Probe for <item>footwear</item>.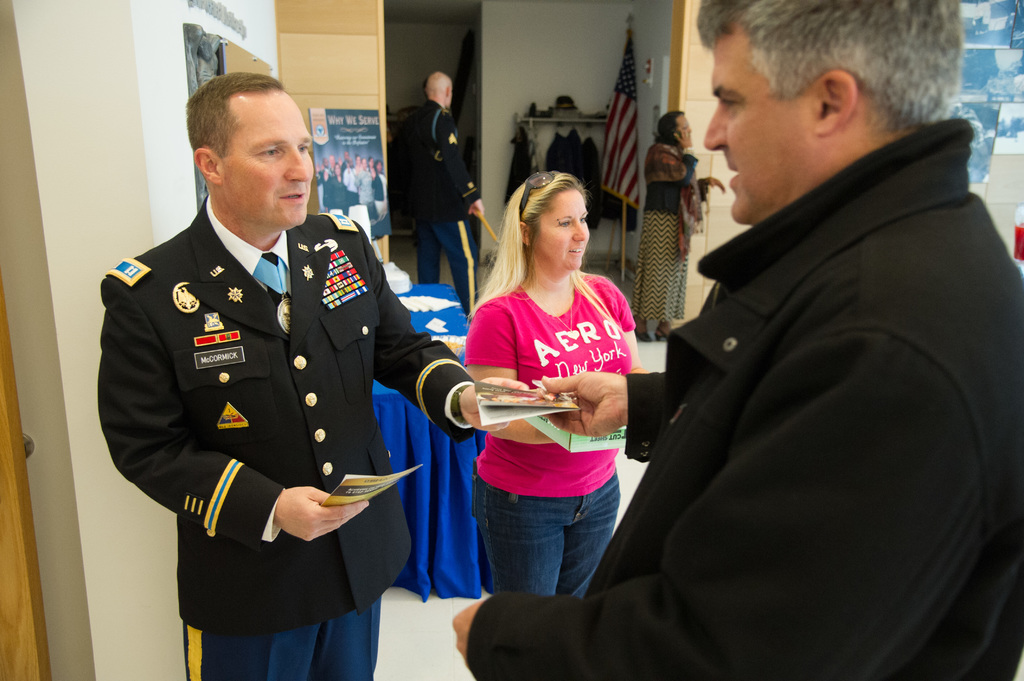
Probe result: bbox=[631, 312, 653, 344].
